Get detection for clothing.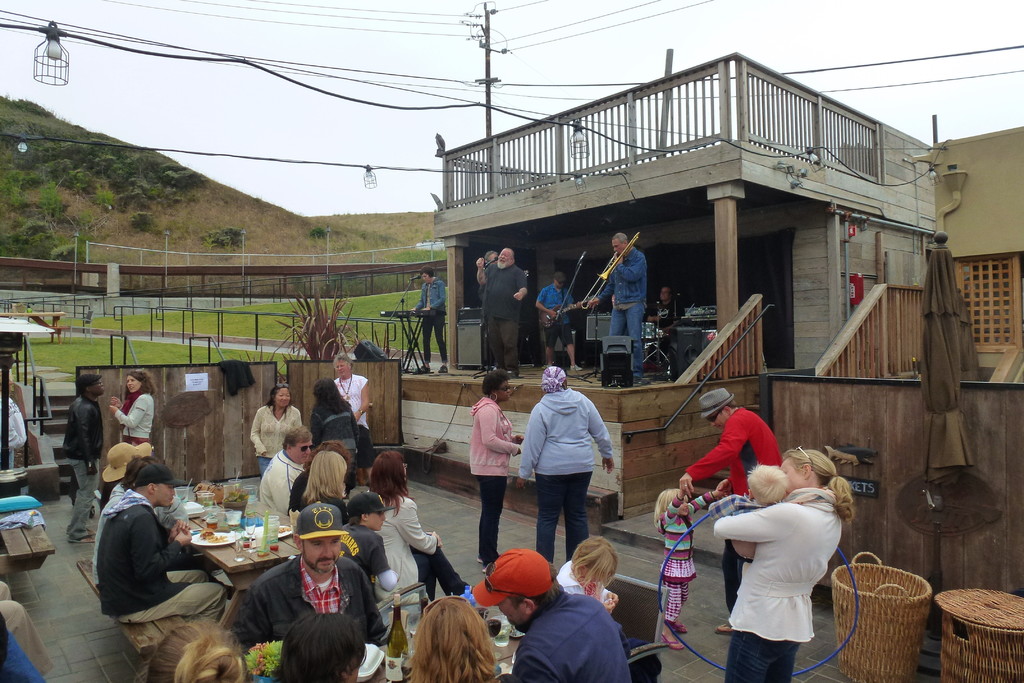
Detection: rect(552, 560, 611, 610).
